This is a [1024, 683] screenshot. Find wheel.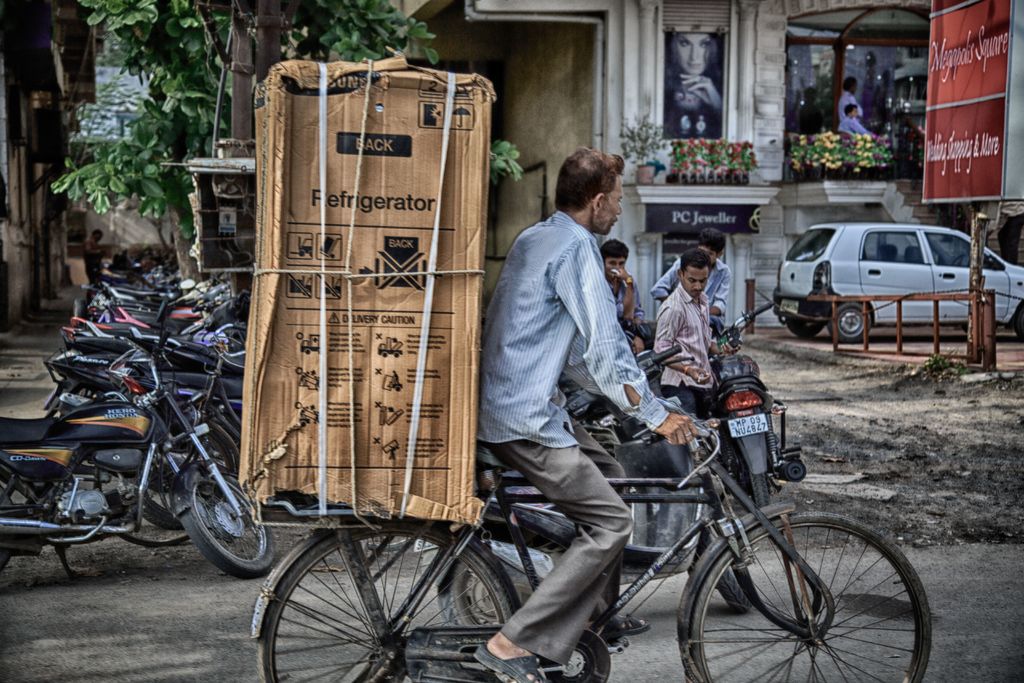
Bounding box: box=[1011, 299, 1023, 346].
